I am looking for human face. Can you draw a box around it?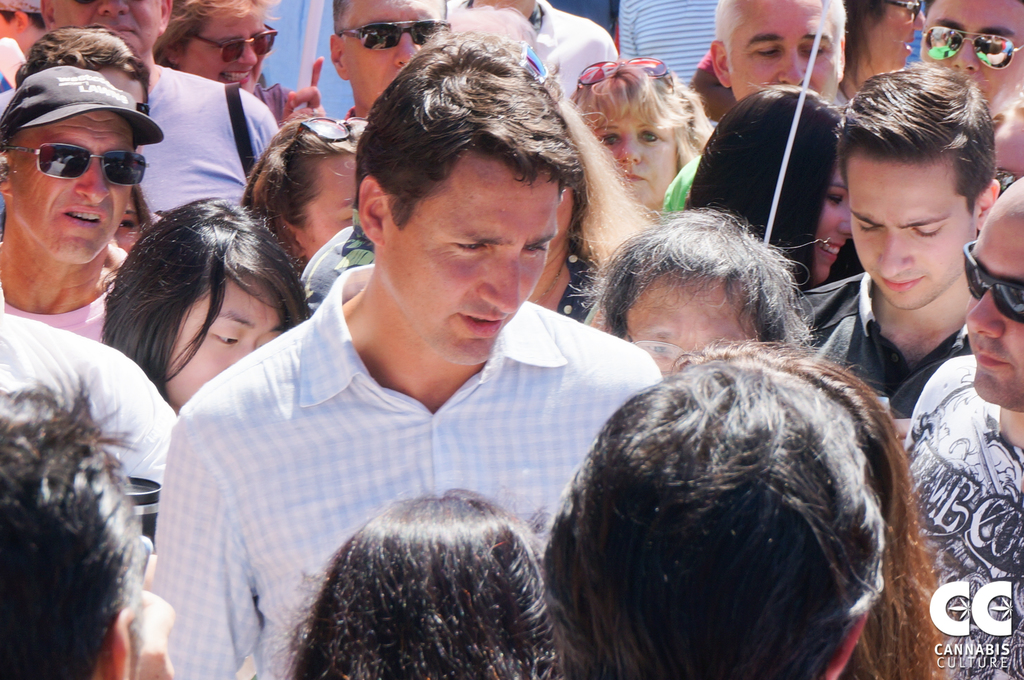
Sure, the bounding box is rect(49, 0, 164, 59).
